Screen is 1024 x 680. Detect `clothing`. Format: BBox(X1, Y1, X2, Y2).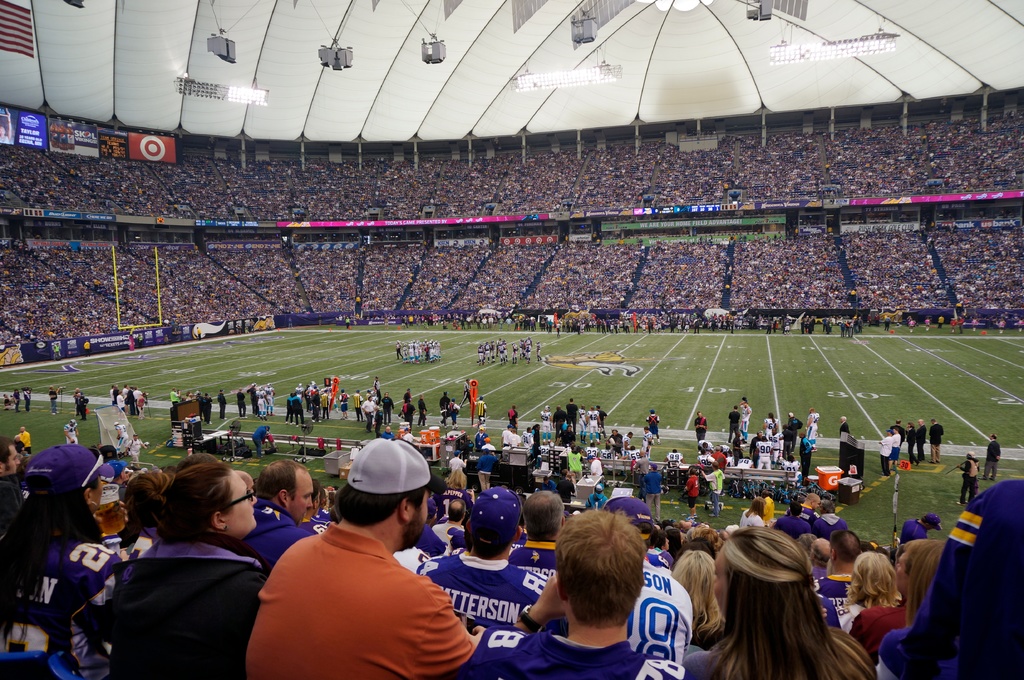
BBox(93, 382, 967, 532).
